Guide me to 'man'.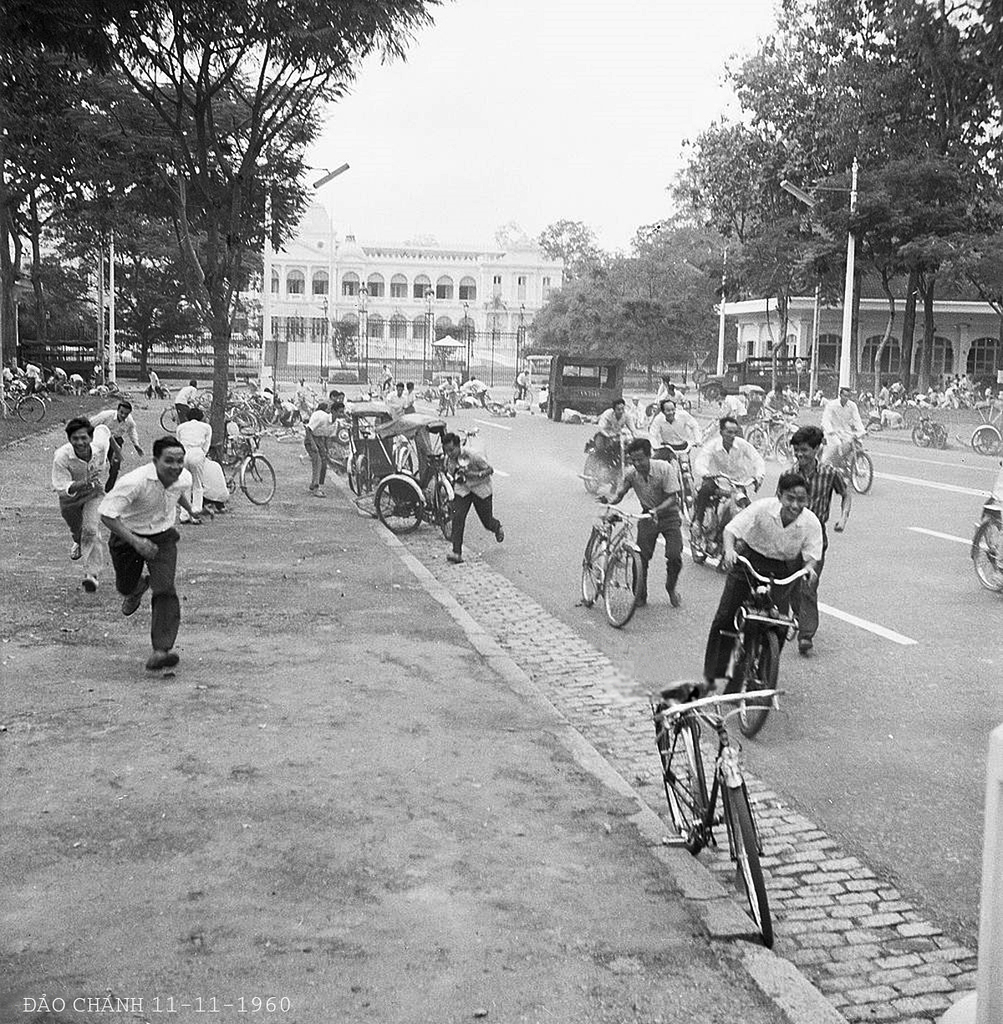
Guidance: x1=99 y1=428 x2=196 y2=669.
